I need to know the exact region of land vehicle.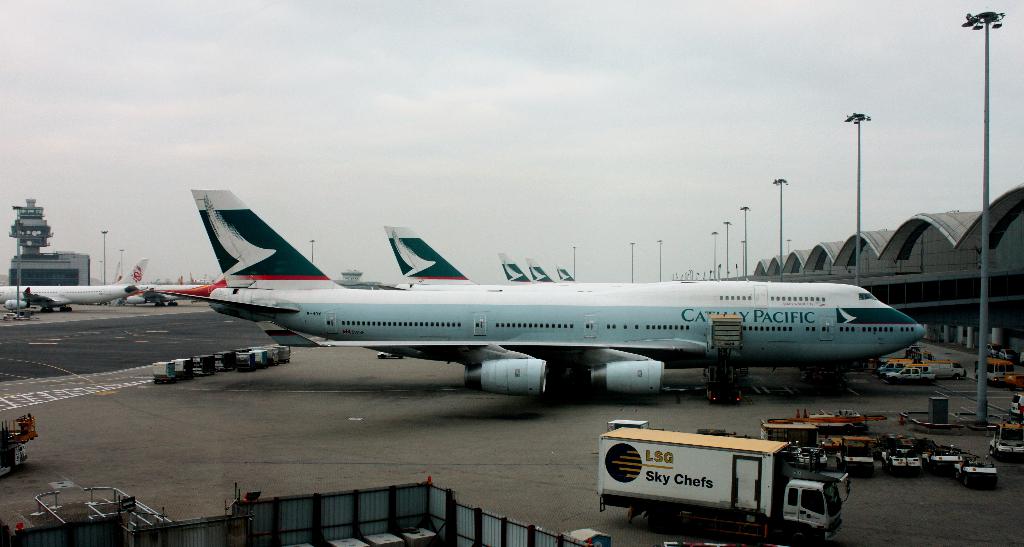
Region: x1=893 y1=369 x2=930 y2=380.
